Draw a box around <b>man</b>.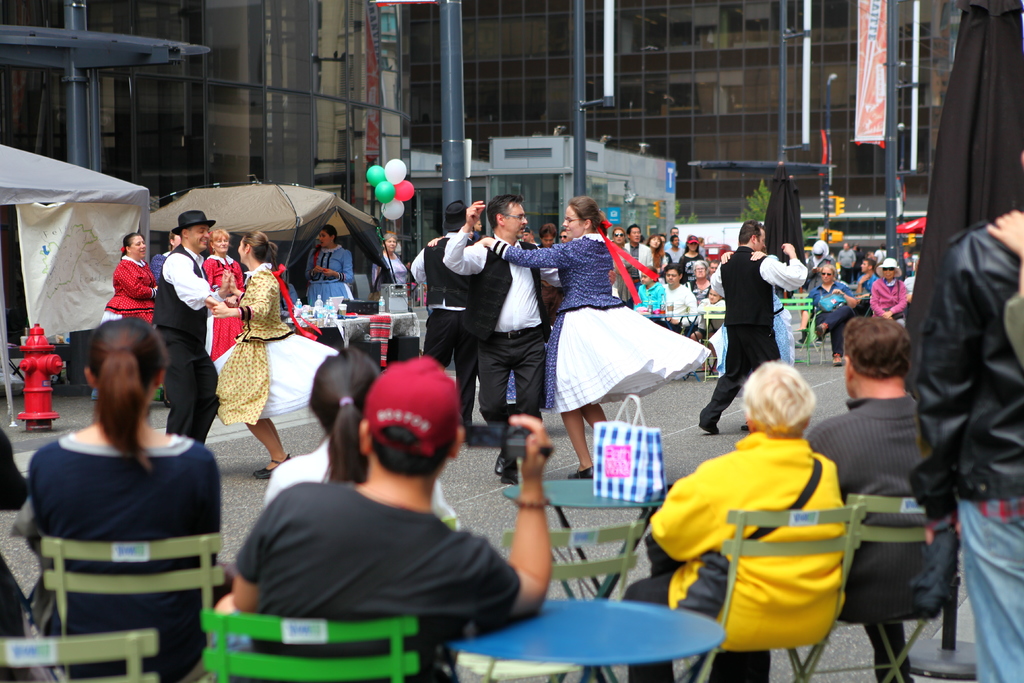
[left=698, top=220, right=808, bottom=431].
